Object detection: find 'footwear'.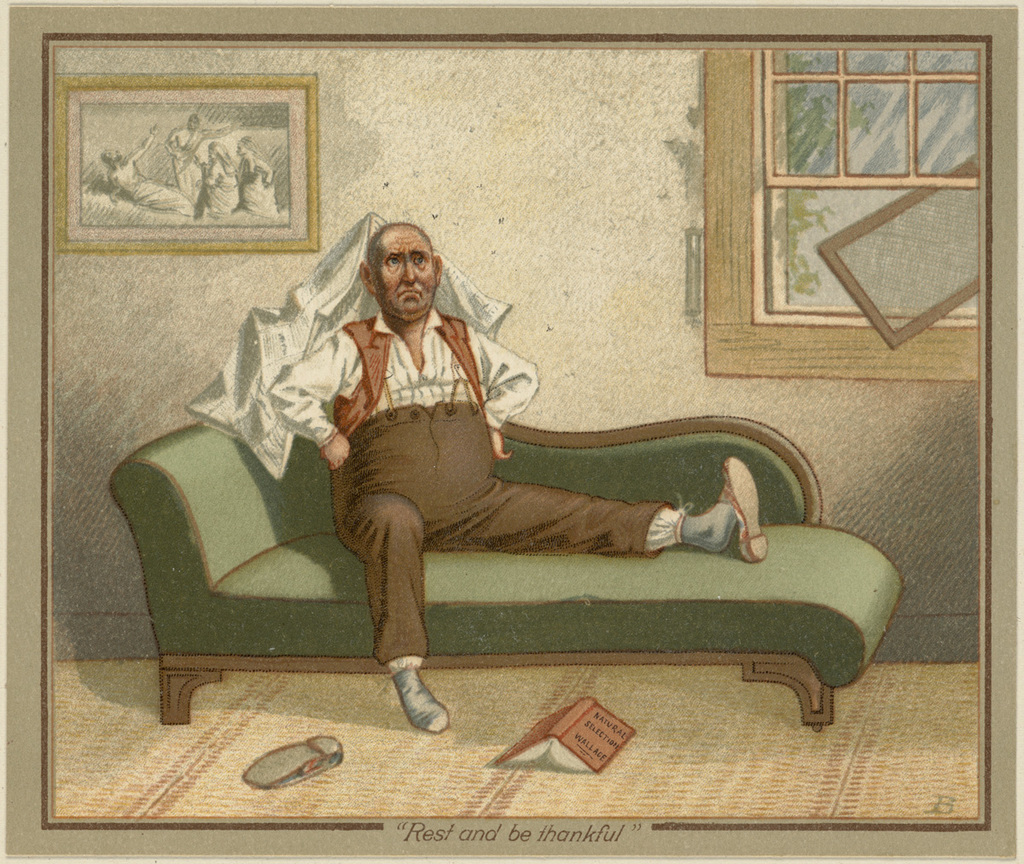
crop(713, 458, 766, 565).
